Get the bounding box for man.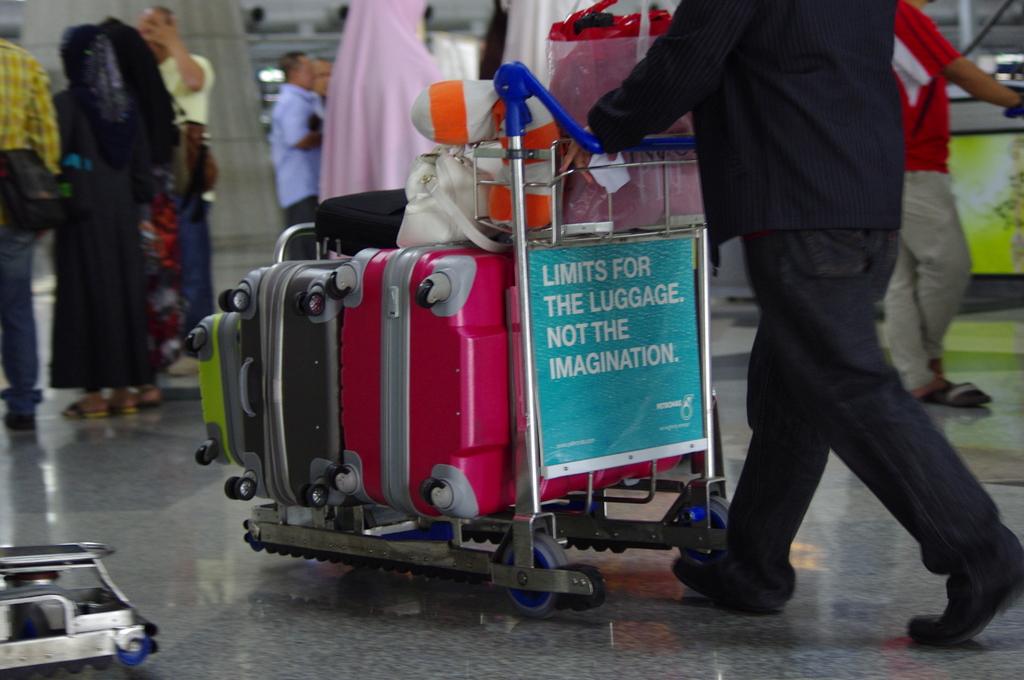
region(0, 29, 65, 429).
